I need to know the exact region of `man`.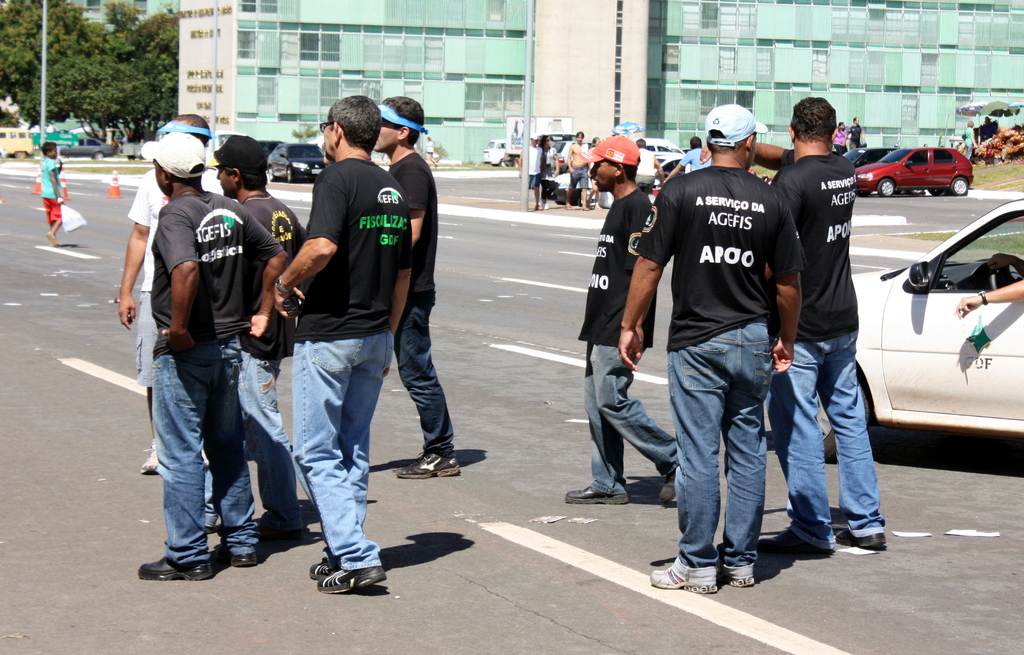
Region: {"x1": 115, "y1": 108, "x2": 240, "y2": 478}.
